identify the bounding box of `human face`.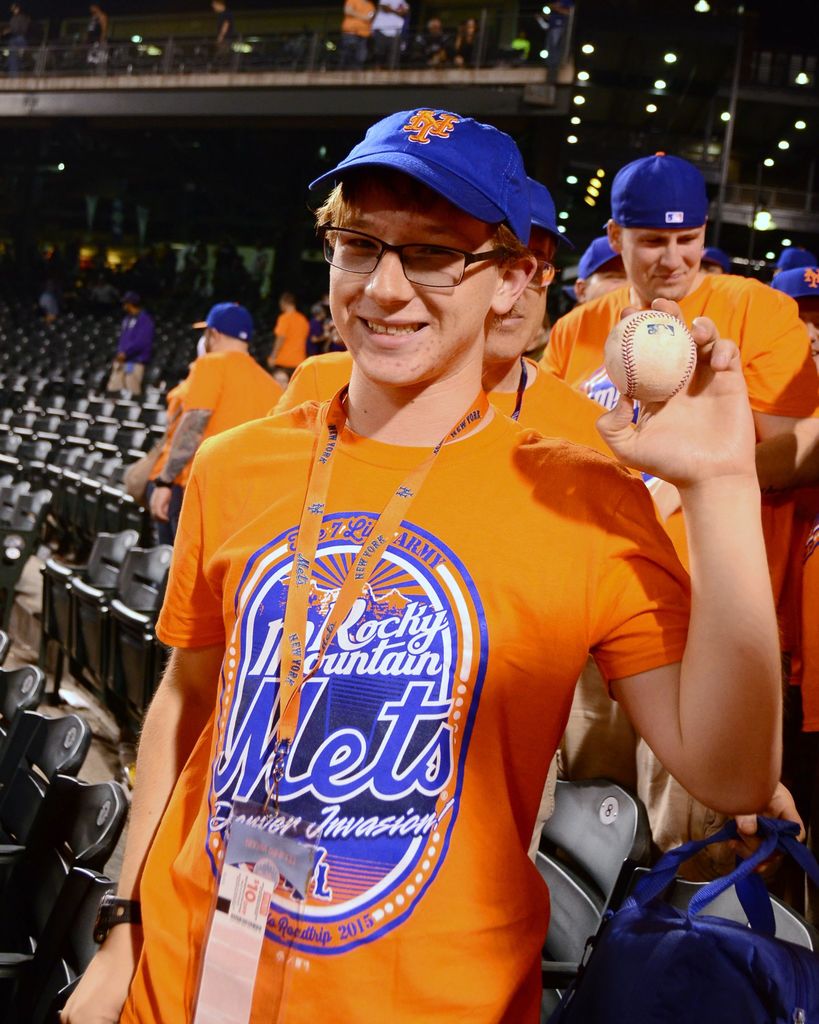
bbox=[318, 195, 502, 387].
